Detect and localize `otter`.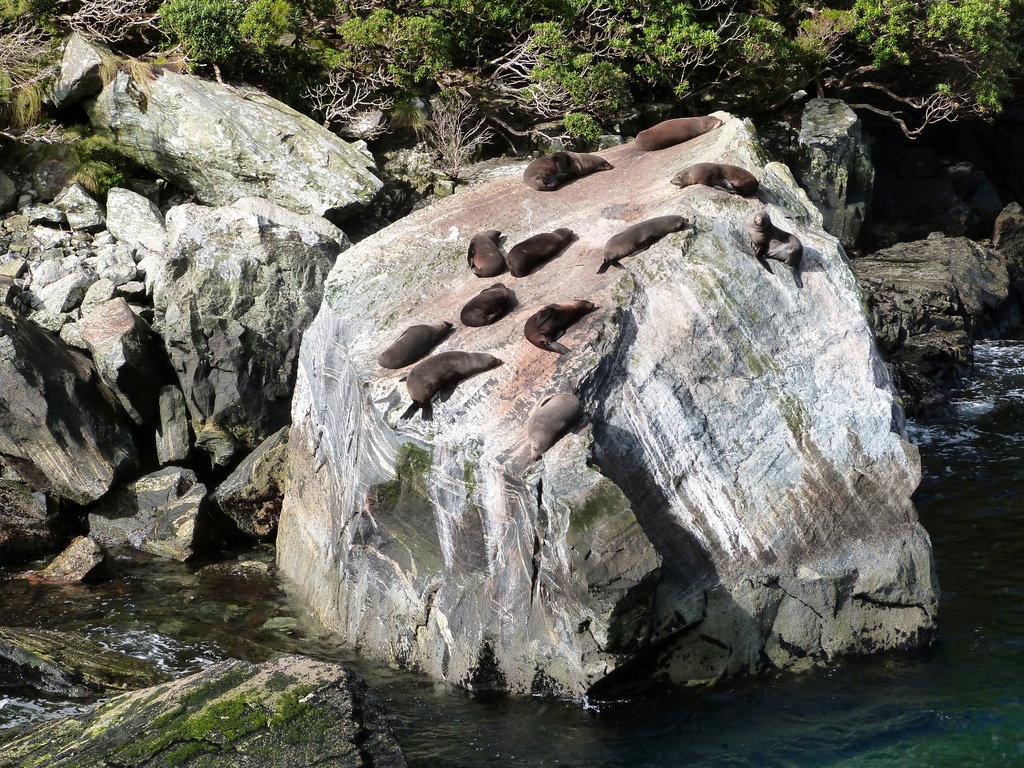
Localized at (598, 213, 689, 274).
